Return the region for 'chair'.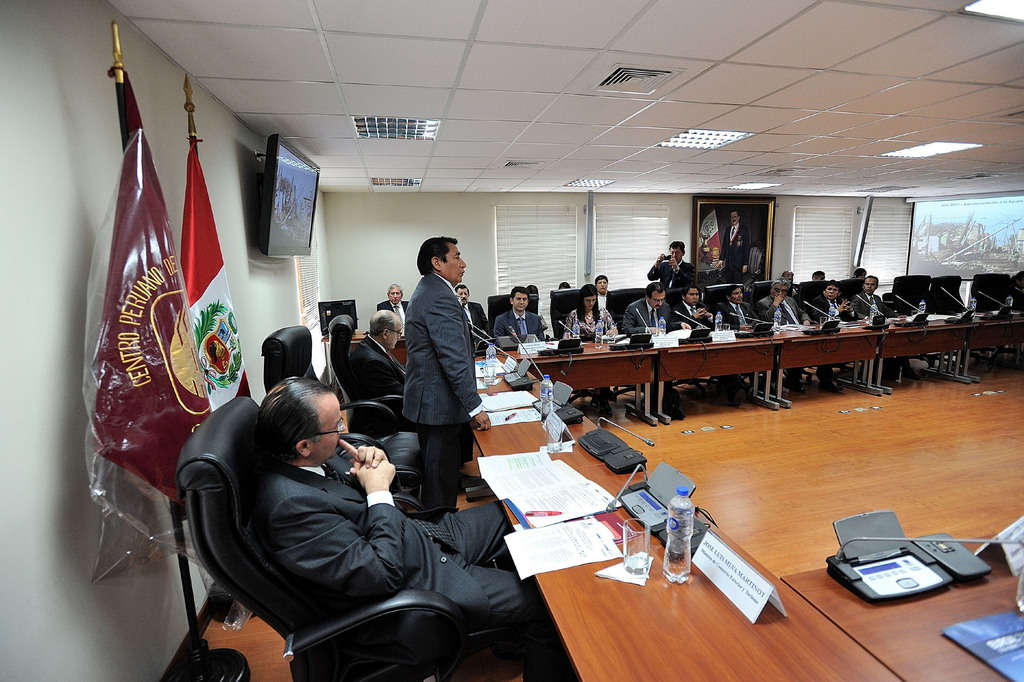
260/324/426/514.
